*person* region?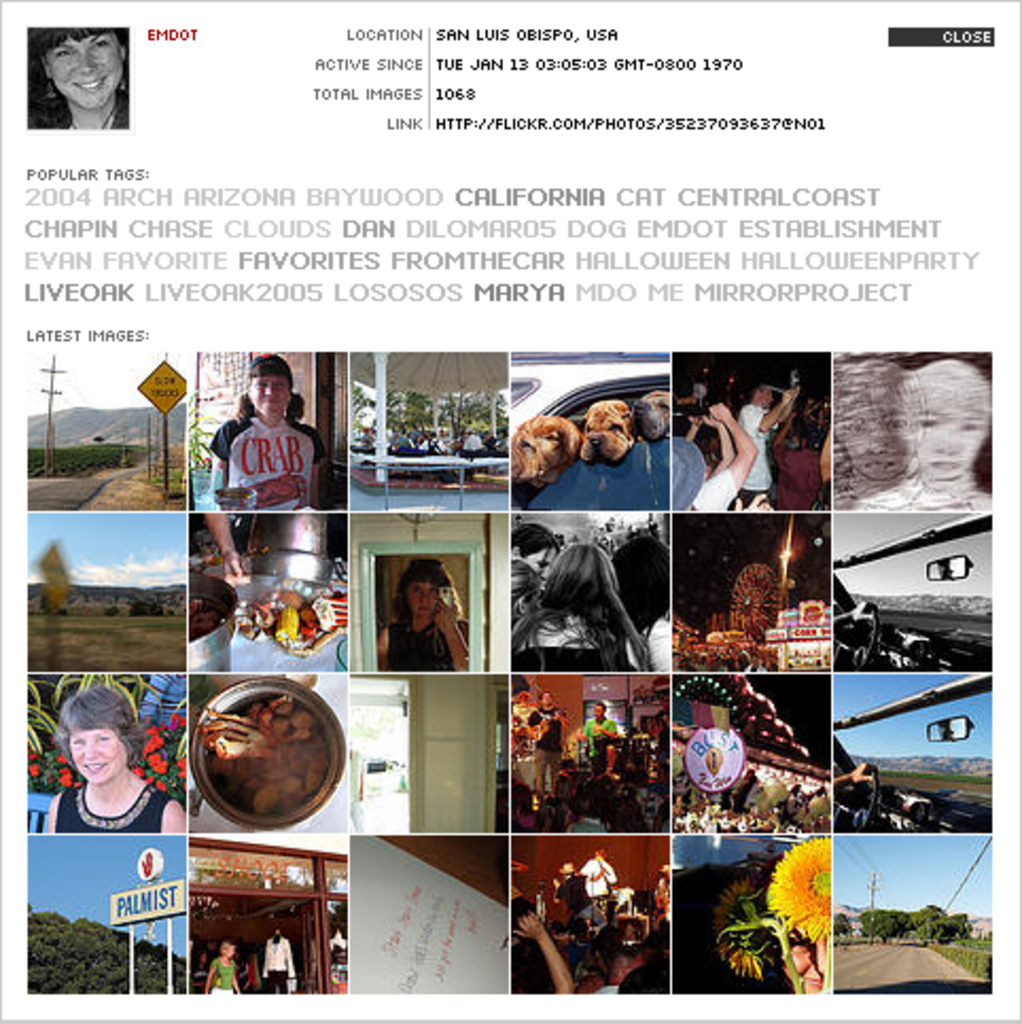
x1=208 y1=354 x2=331 y2=502
